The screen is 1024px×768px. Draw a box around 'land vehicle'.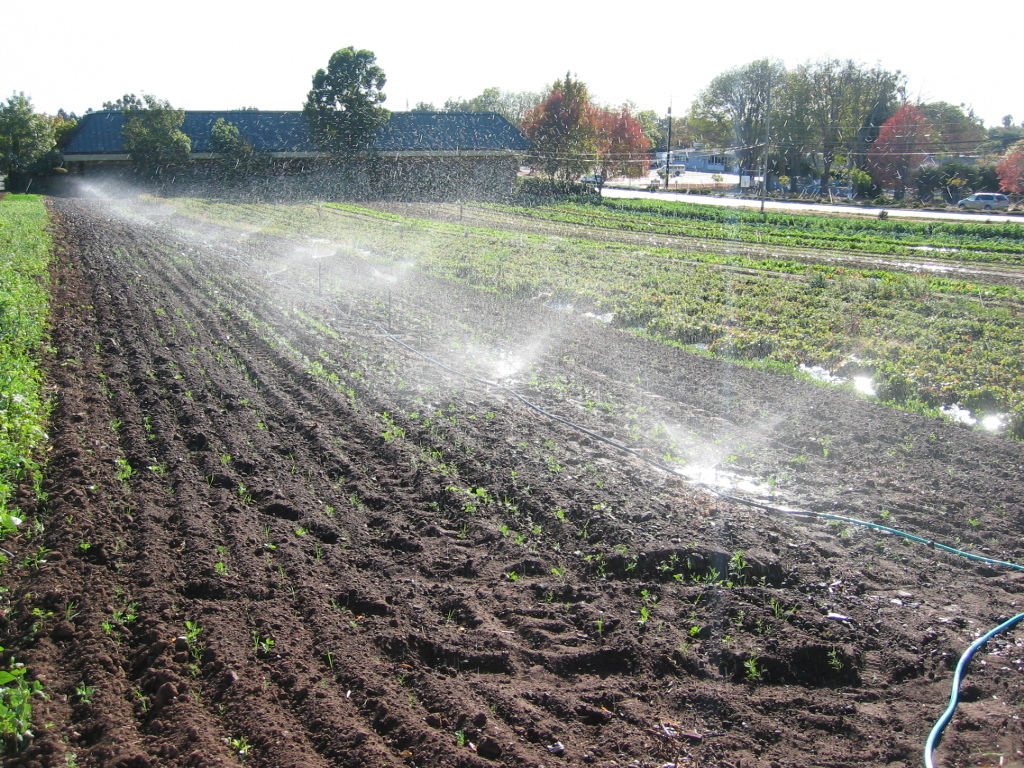
(left=658, top=163, right=688, bottom=171).
